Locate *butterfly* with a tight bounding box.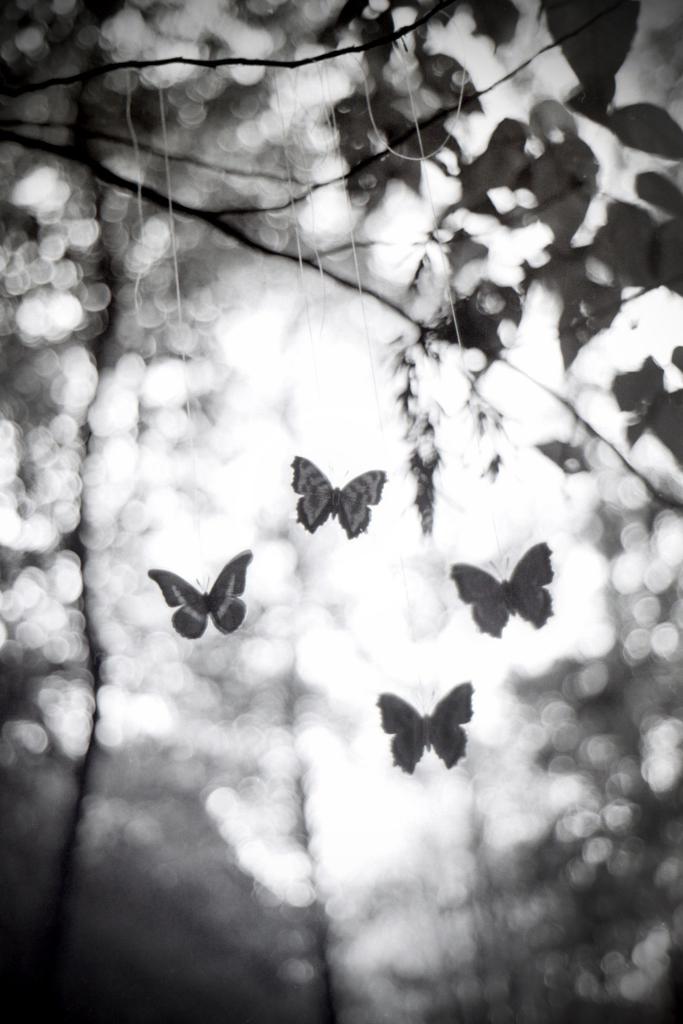
[448,540,559,636].
